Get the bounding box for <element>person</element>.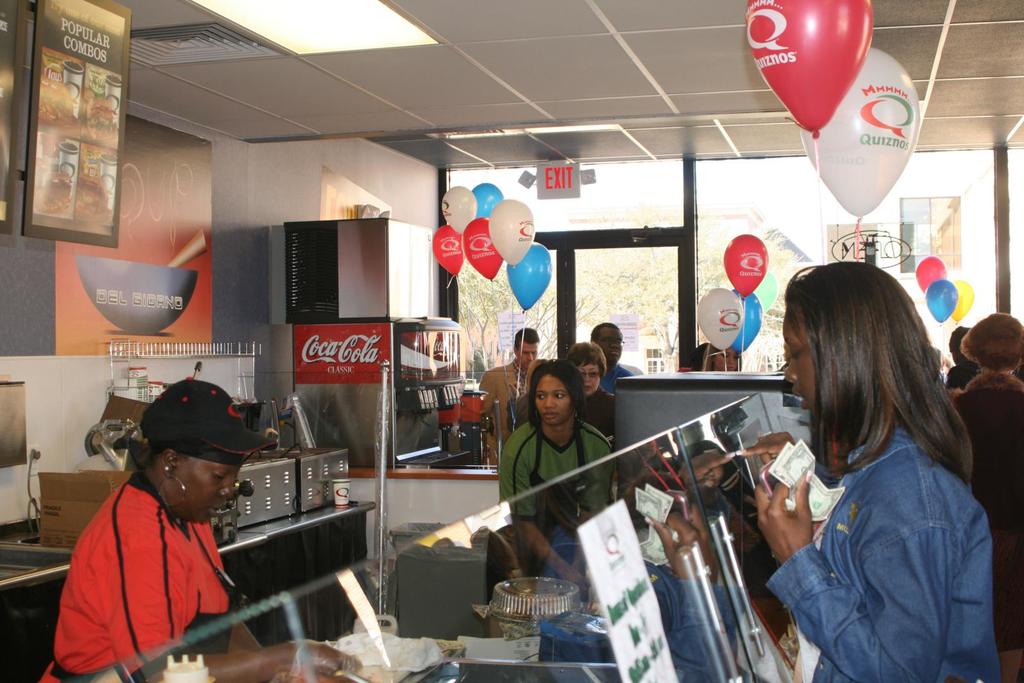
950 311 1021 682.
